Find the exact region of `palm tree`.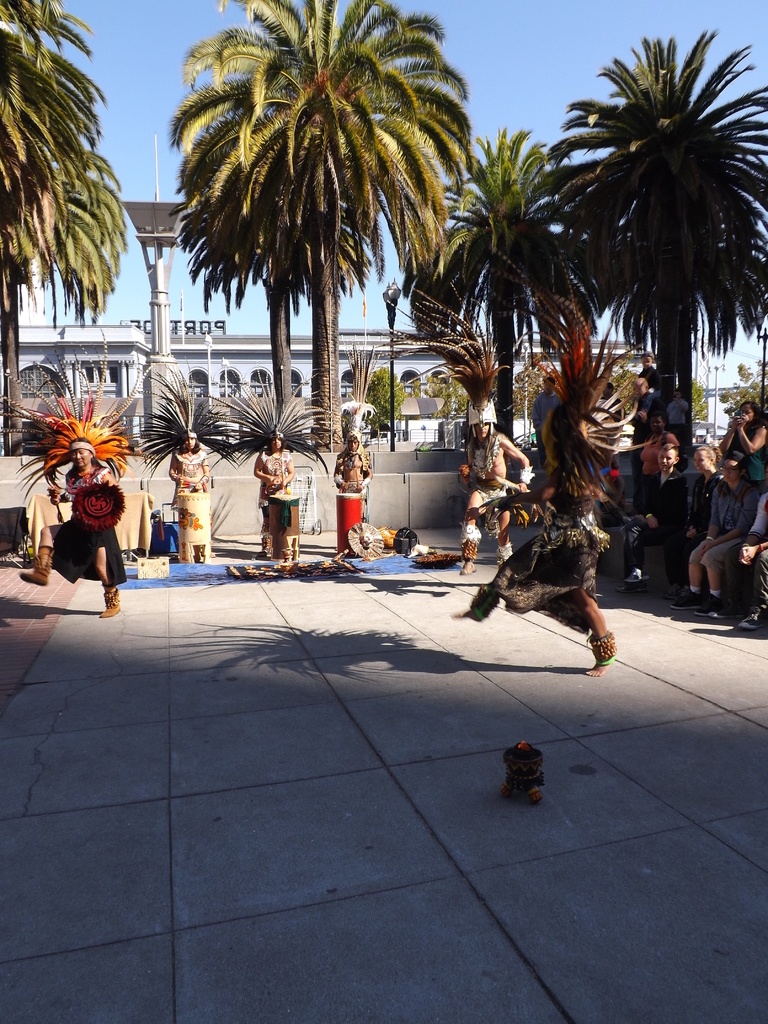
Exact region: l=426, t=143, r=572, b=385.
